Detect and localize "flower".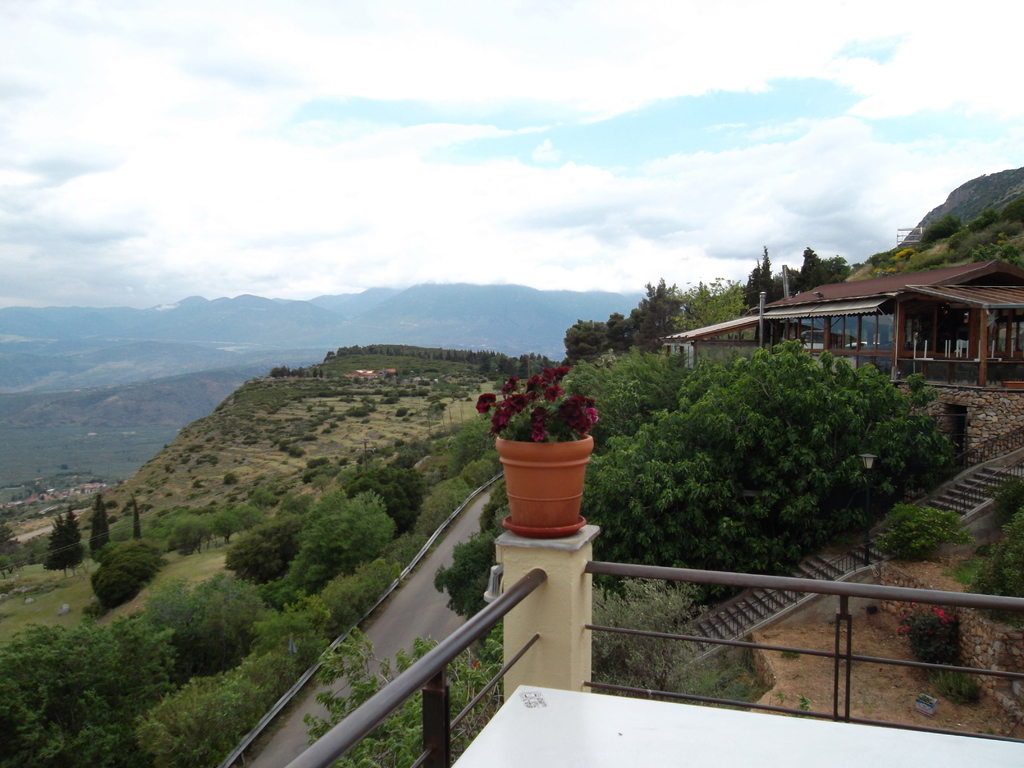
Localized at bbox(910, 604, 918, 607).
